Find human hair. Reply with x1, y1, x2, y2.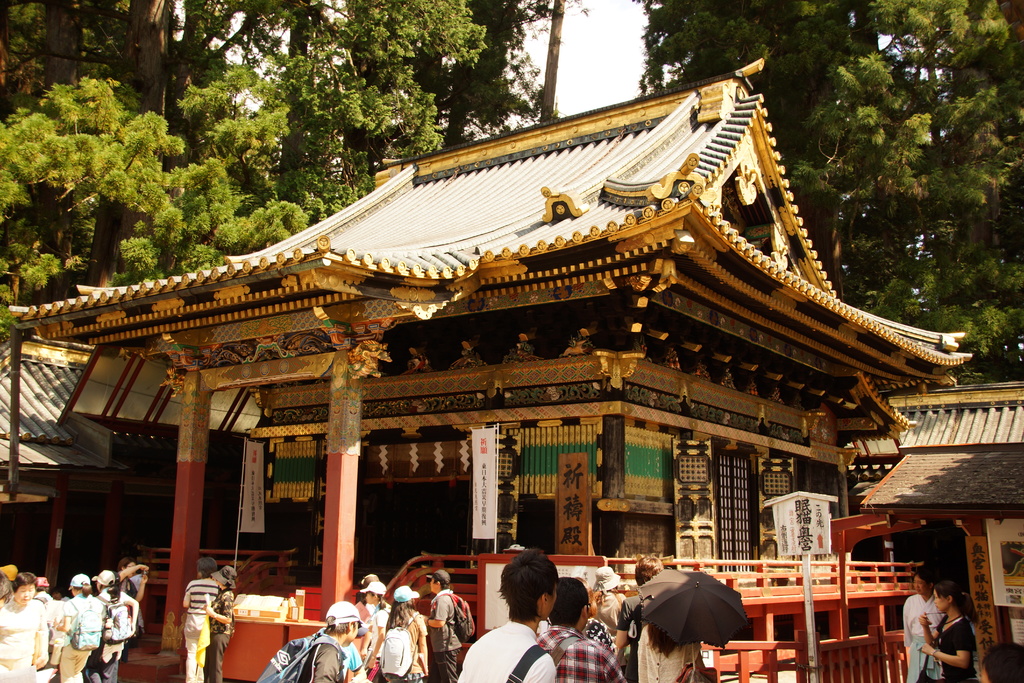
932, 578, 982, 616.
